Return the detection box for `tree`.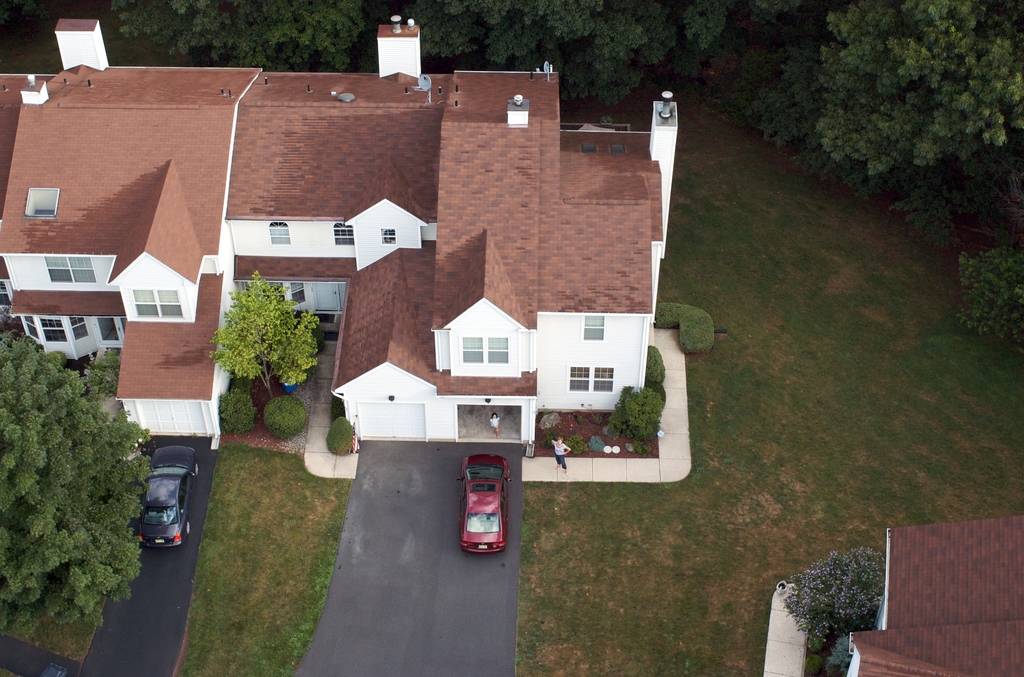
left=772, top=542, right=886, bottom=676.
